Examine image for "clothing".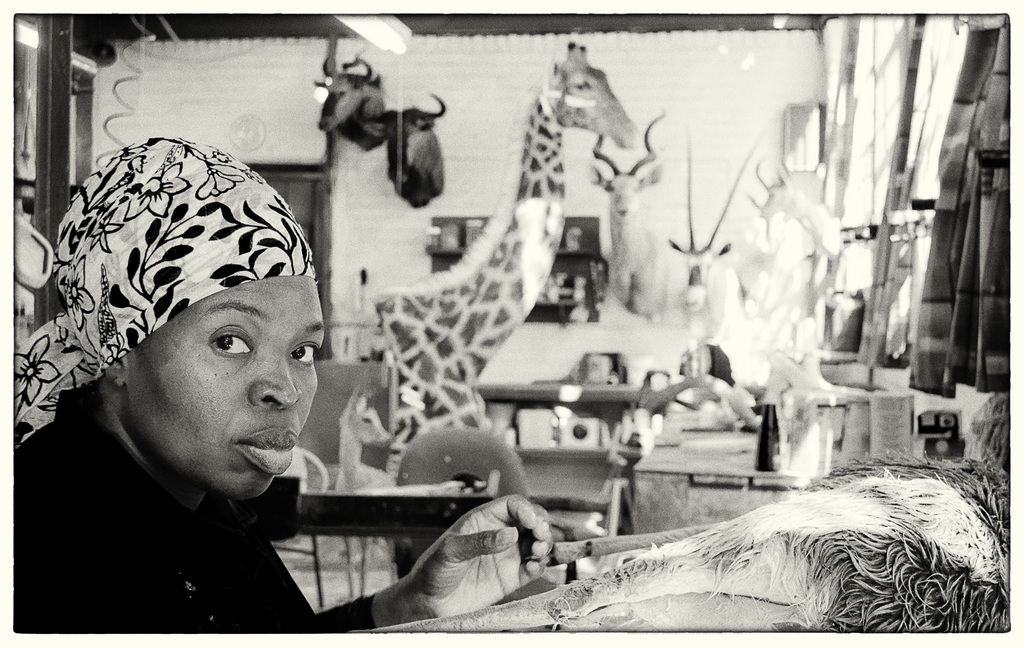
Examination result: bbox(21, 347, 360, 641).
